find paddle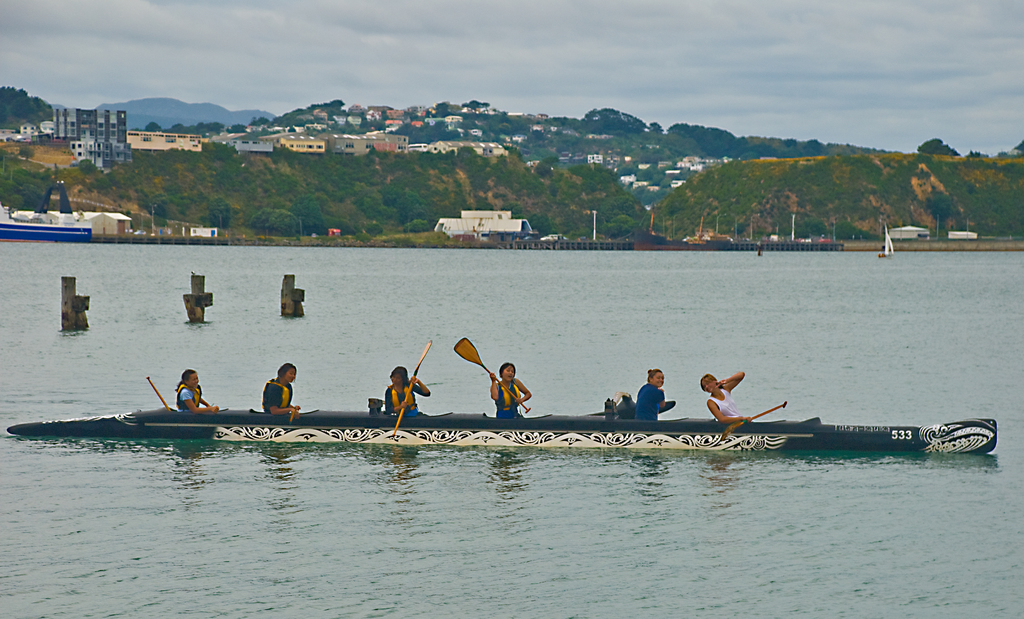
locate(352, 349, 948, 466)
